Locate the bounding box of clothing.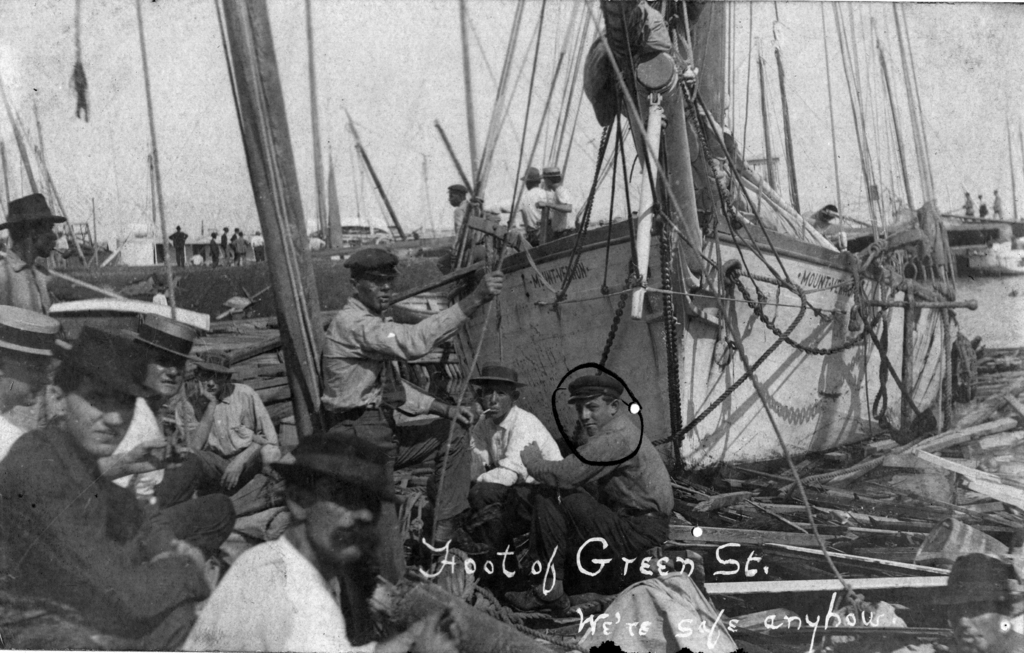
Bounding box: (320,293,469,581).
